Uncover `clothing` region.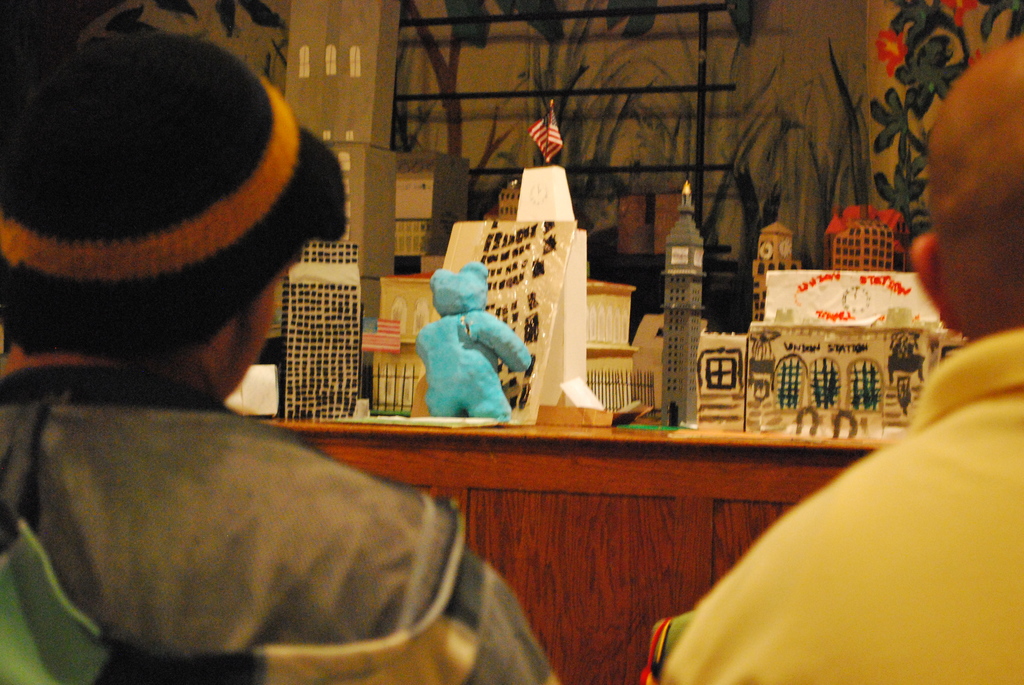
Uncovered: detection(640, 328, 1023, 684).
